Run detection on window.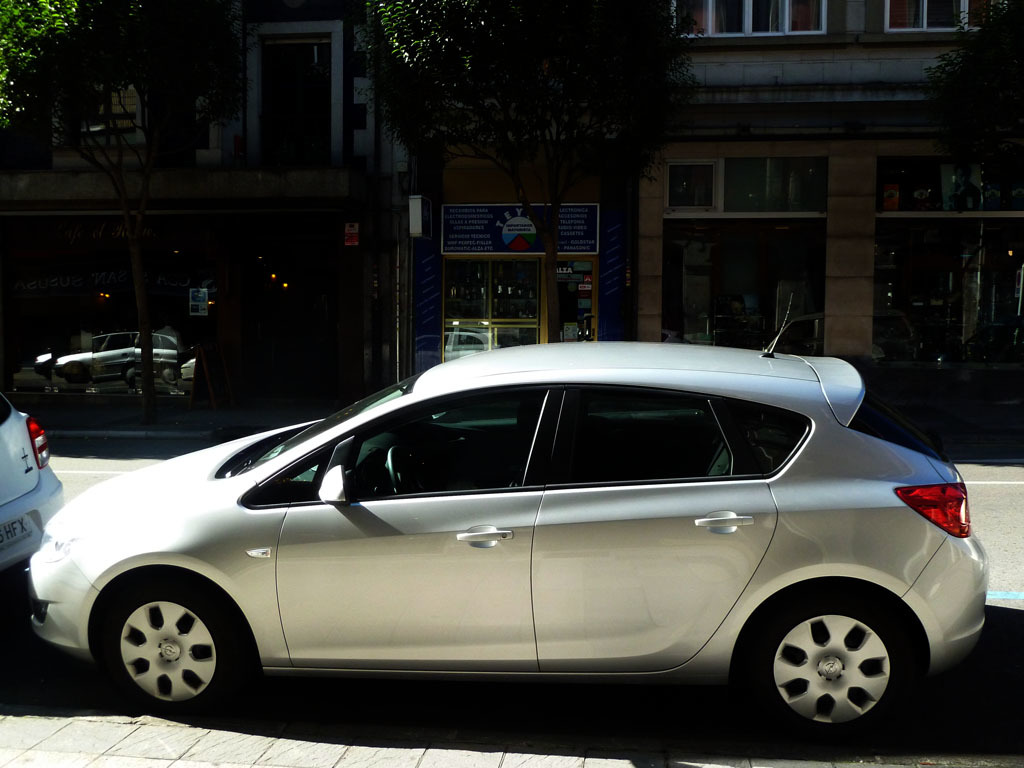
Result: bbox(324, 391, 537, 498).
